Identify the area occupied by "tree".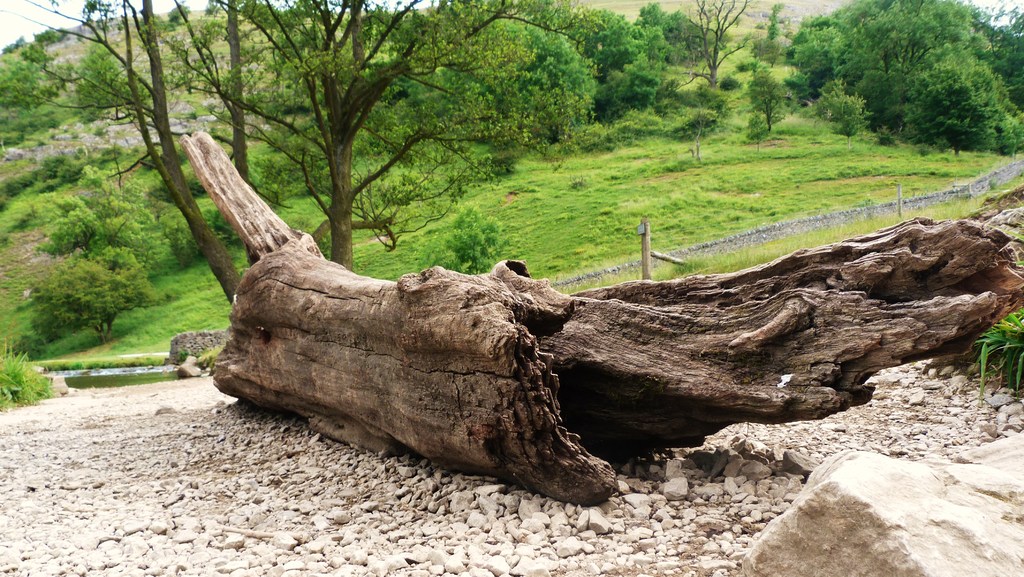
Area: box(696, 0, 761, 87).
